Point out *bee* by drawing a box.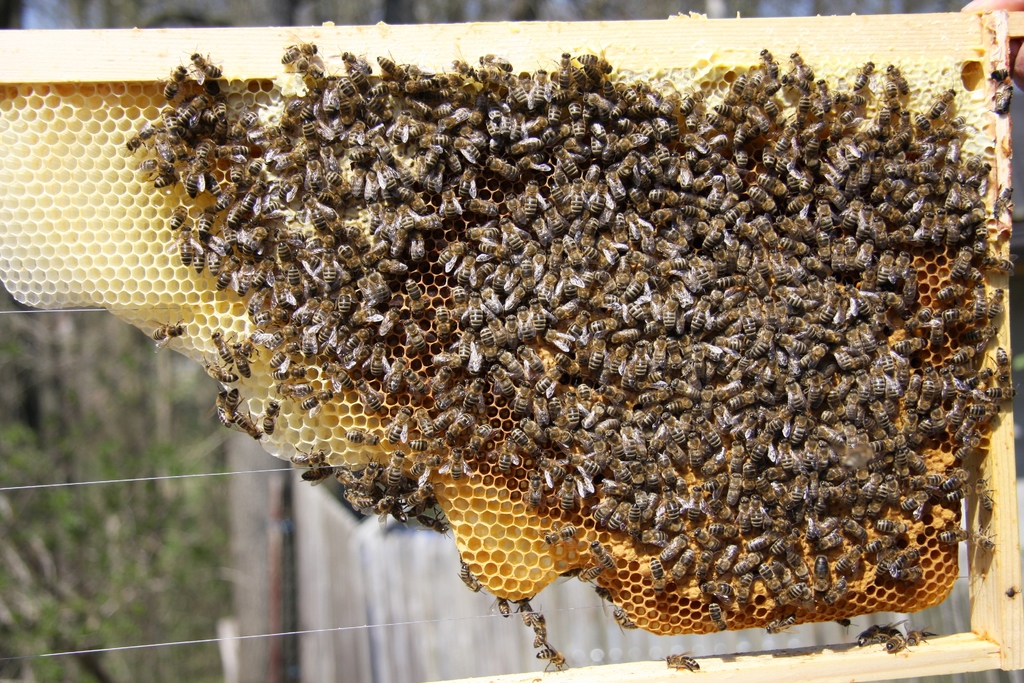
box=[431, 367, 458, 399].
